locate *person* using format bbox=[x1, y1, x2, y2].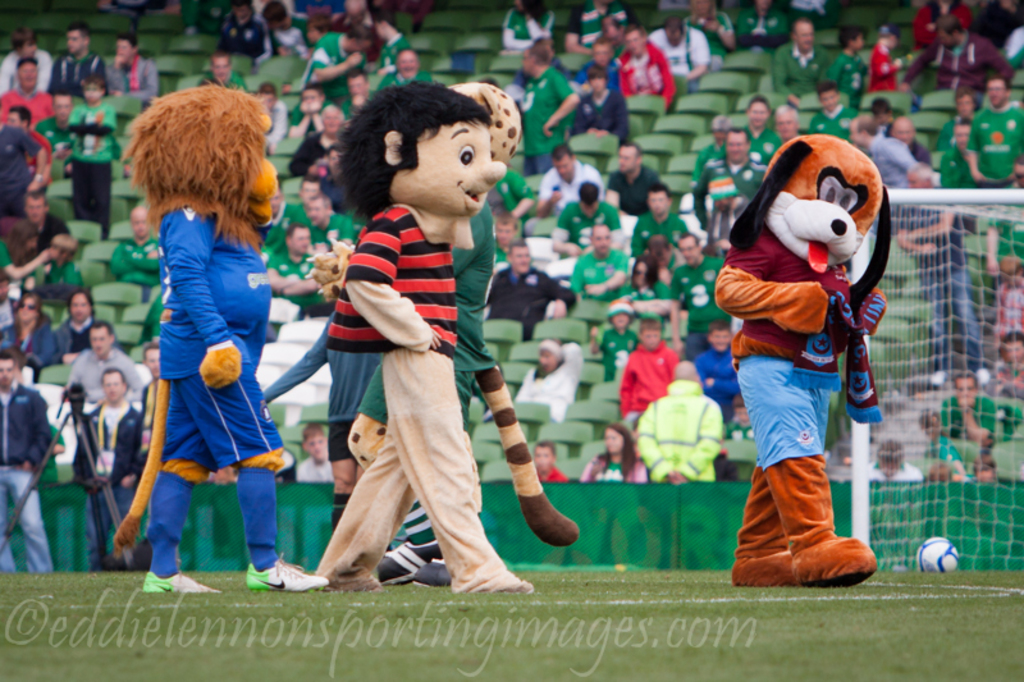
bbox=[591, 302, 637, 381].
